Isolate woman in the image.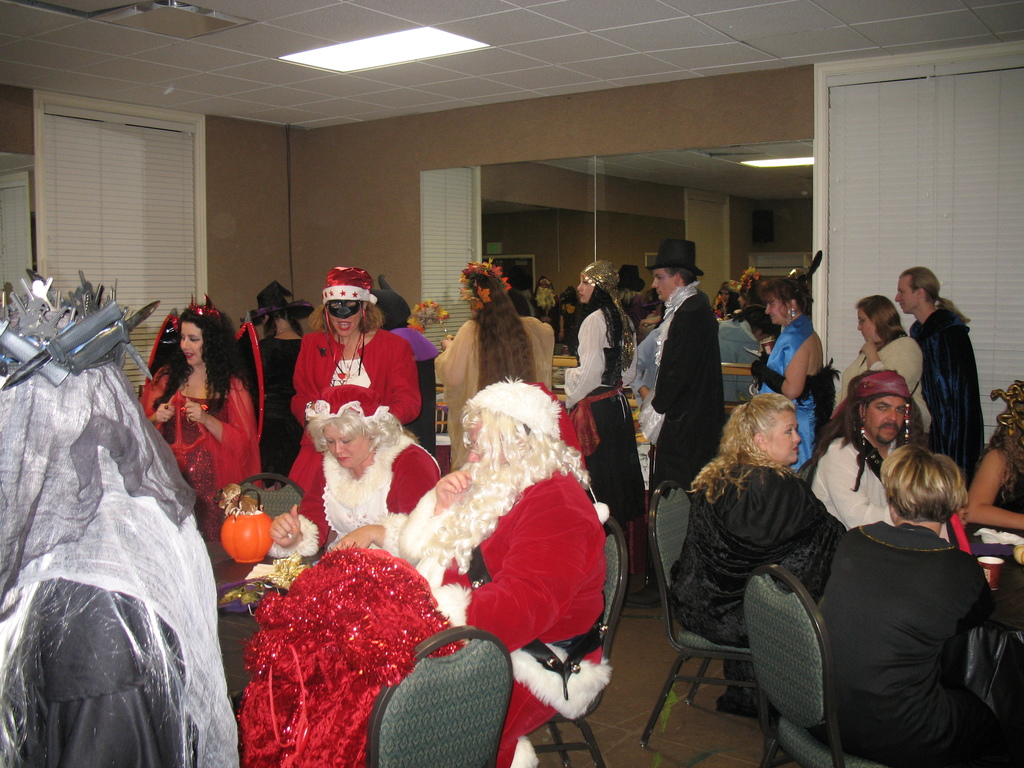
Isolated region: <region>752, 269, 822, 470</region>.
